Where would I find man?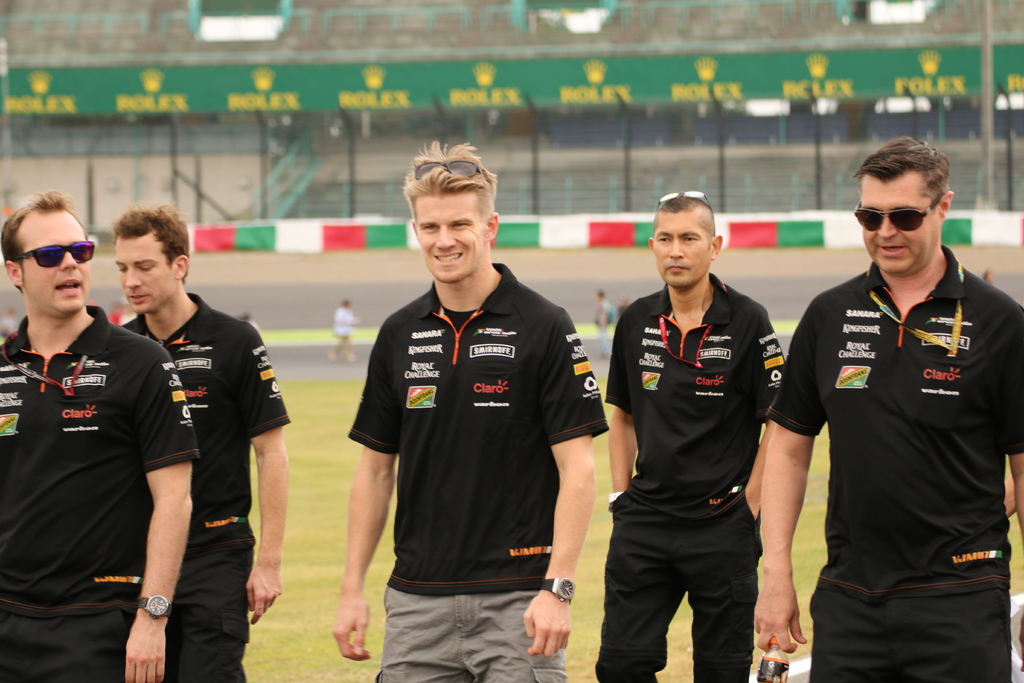
At (590,187,783,682).
